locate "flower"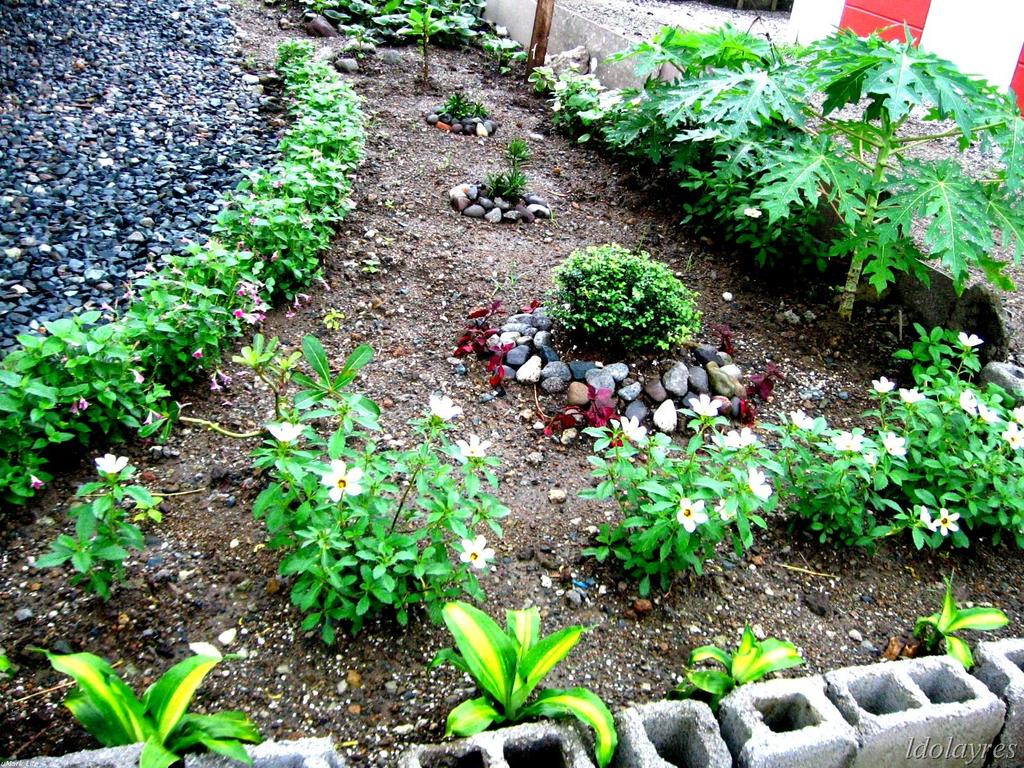
Rect(976, 401, 1002, 425)
